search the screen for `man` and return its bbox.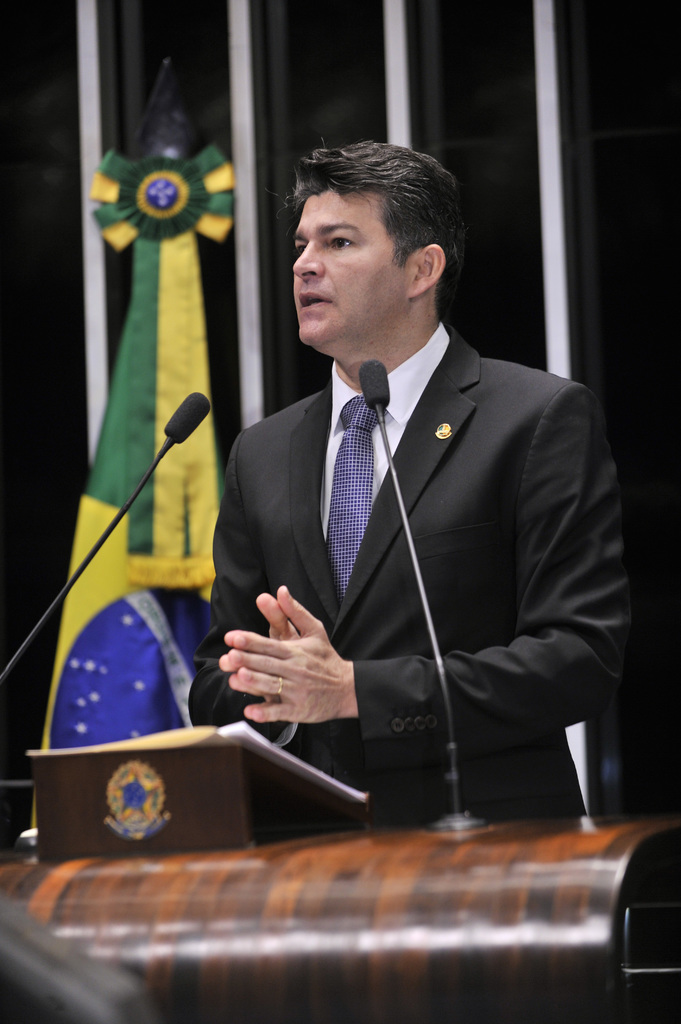
Found: bbox=[167, 149, 624, 842].
